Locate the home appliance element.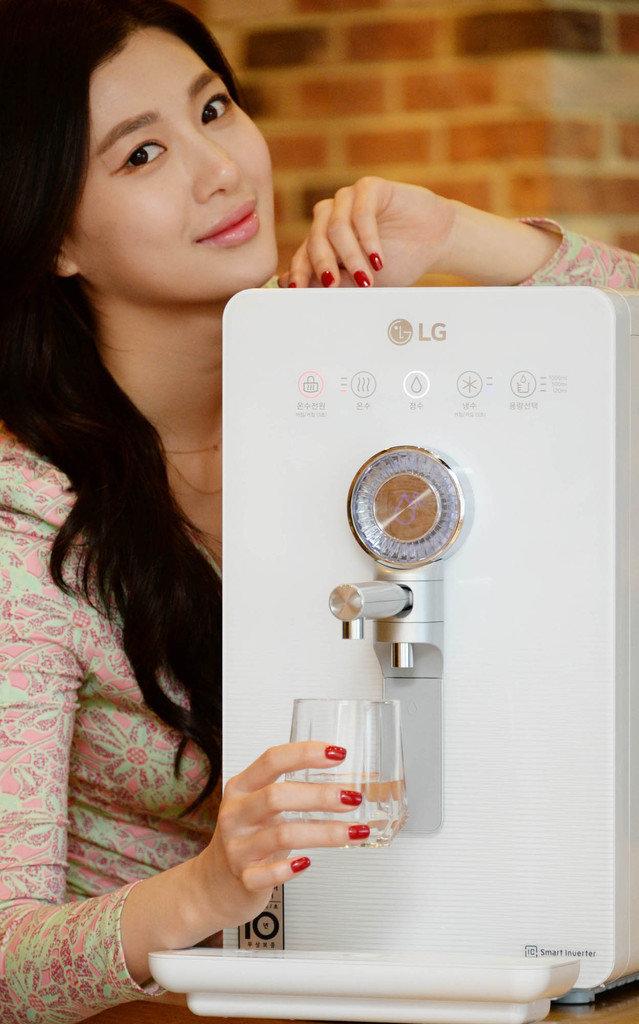
Element bbox: (147, 285, 638, 1023).
